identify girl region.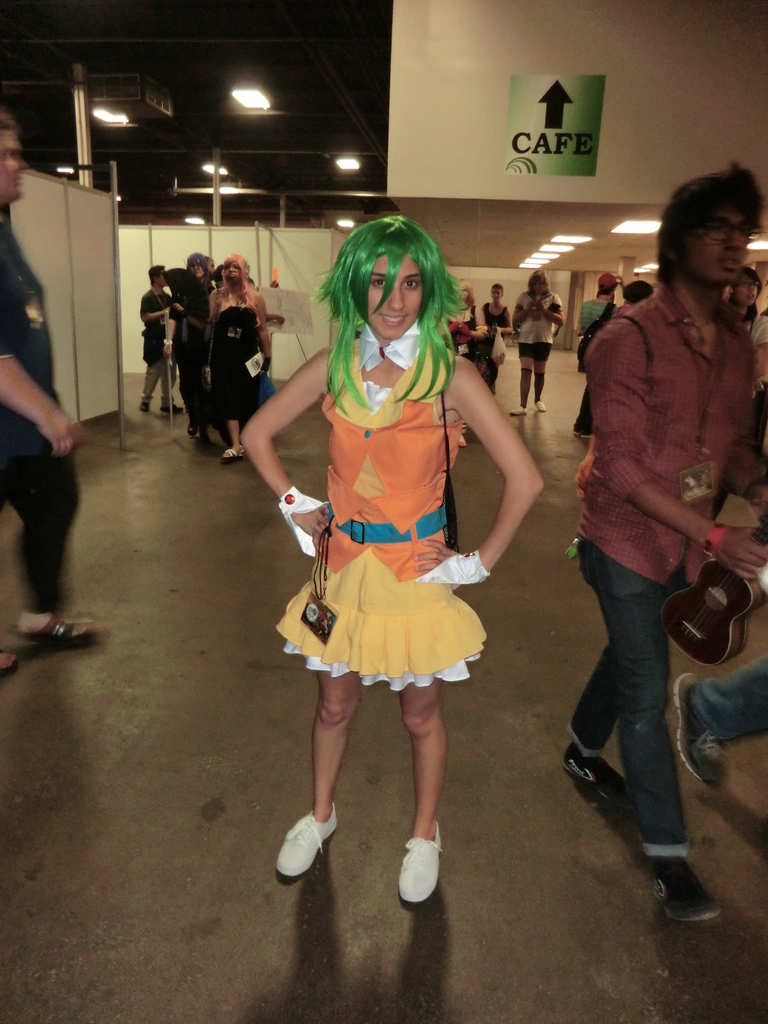
Region: Rect(243, 216, 547, 911).
